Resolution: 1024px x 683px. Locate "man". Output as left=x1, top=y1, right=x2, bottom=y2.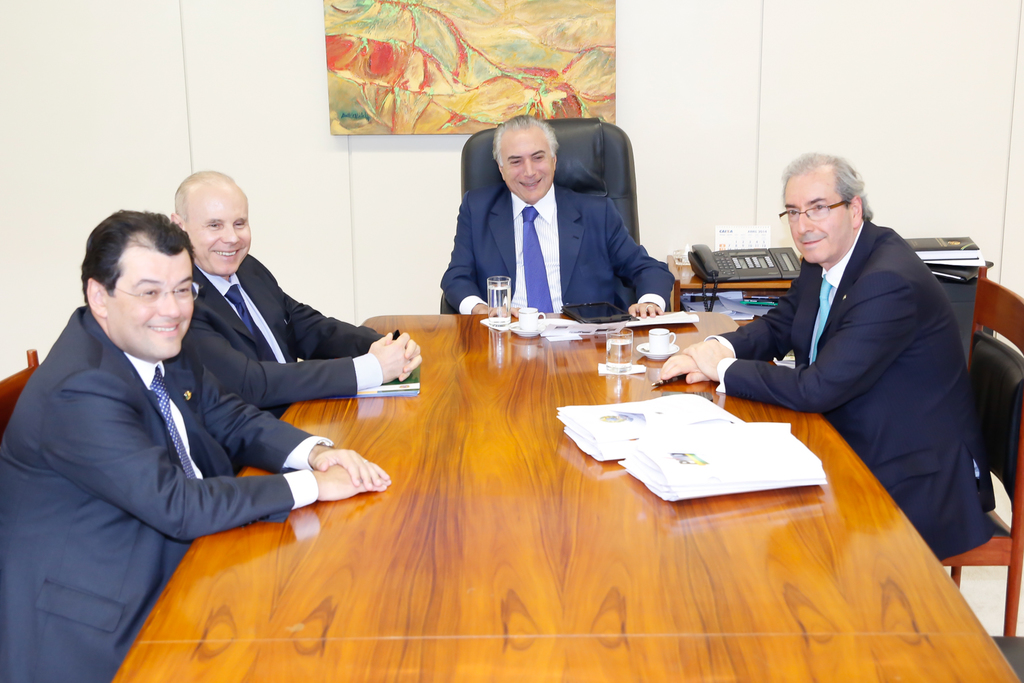
left=704, top=156, right=995, bottom=542.
